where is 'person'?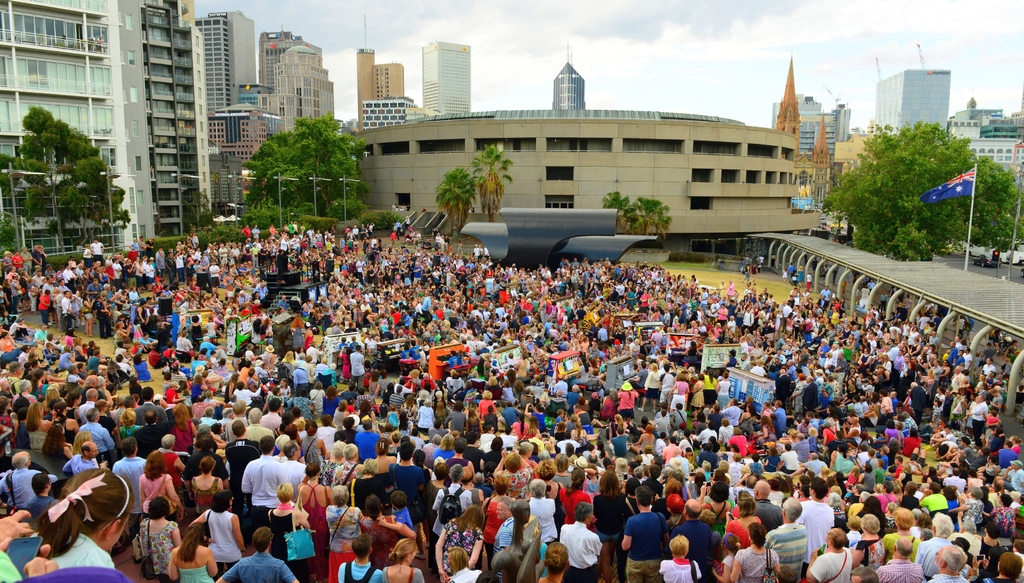
rect(35, 416, 81, 492).
